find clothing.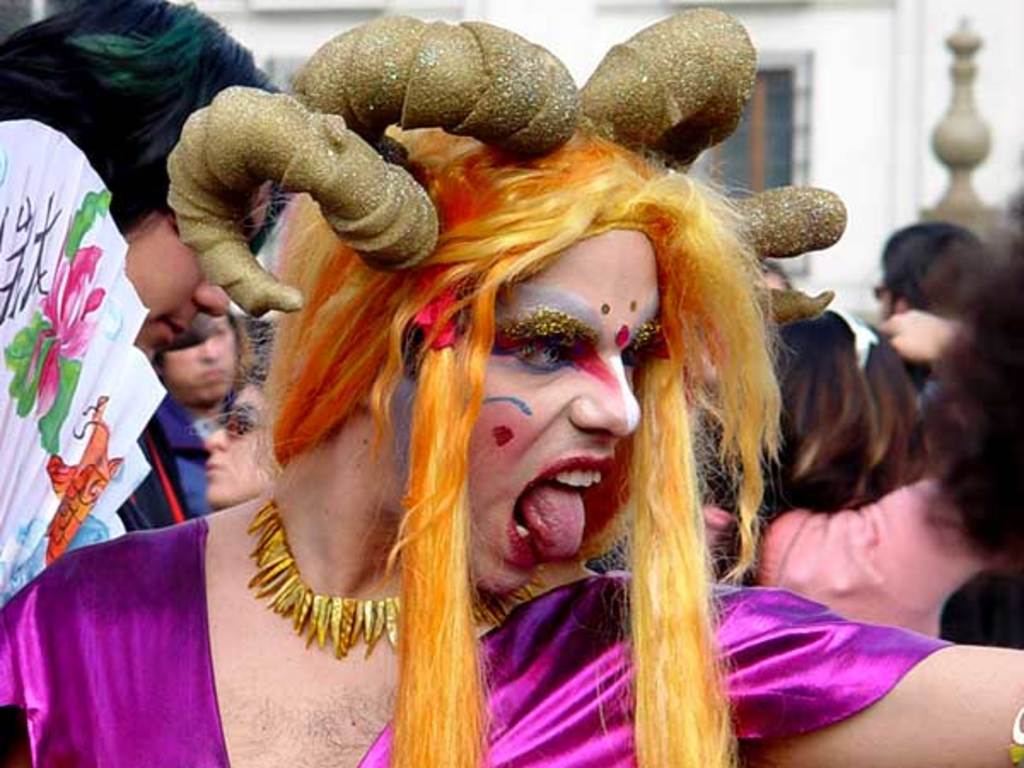
left=0, top=510, right=956, bottom=766.
